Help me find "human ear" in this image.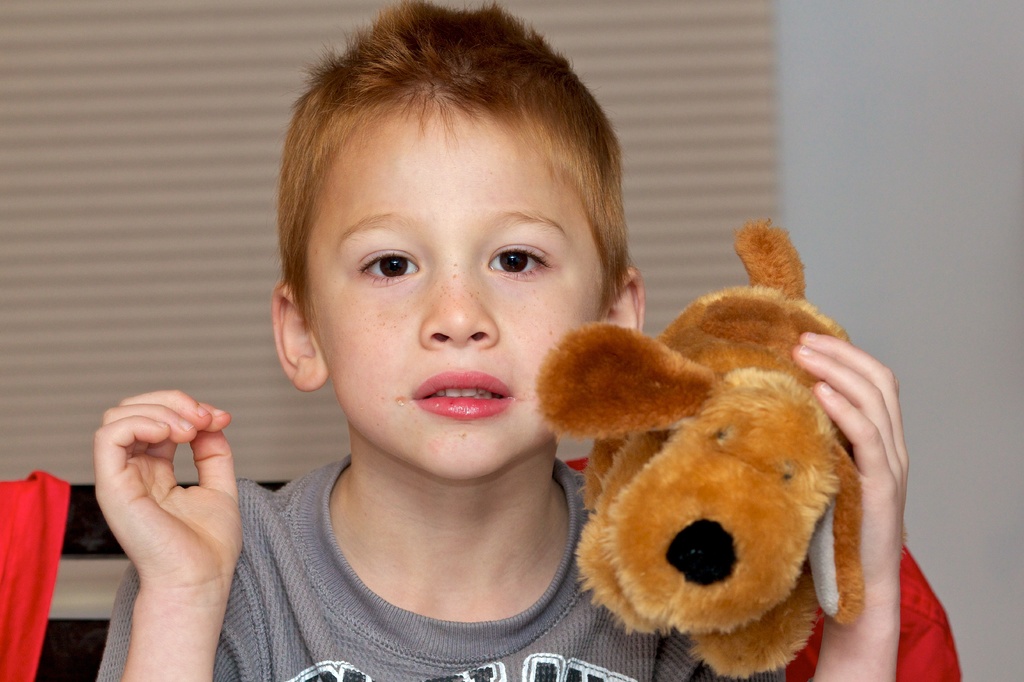
Found it: bbox=[605, 271, 661, 335].
